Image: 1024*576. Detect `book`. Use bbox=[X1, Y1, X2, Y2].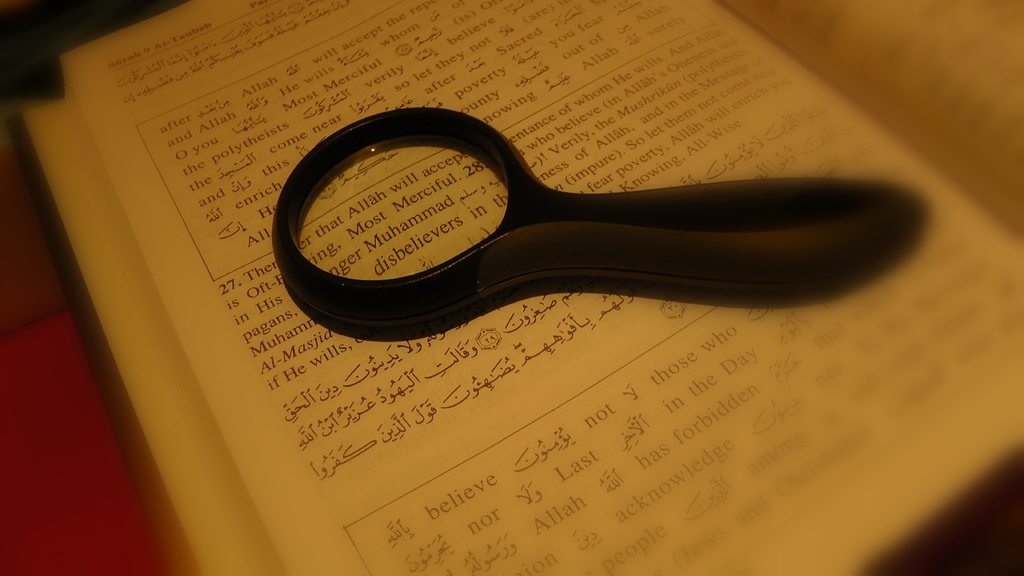
bbox=[43, 0, 1023, 522].
